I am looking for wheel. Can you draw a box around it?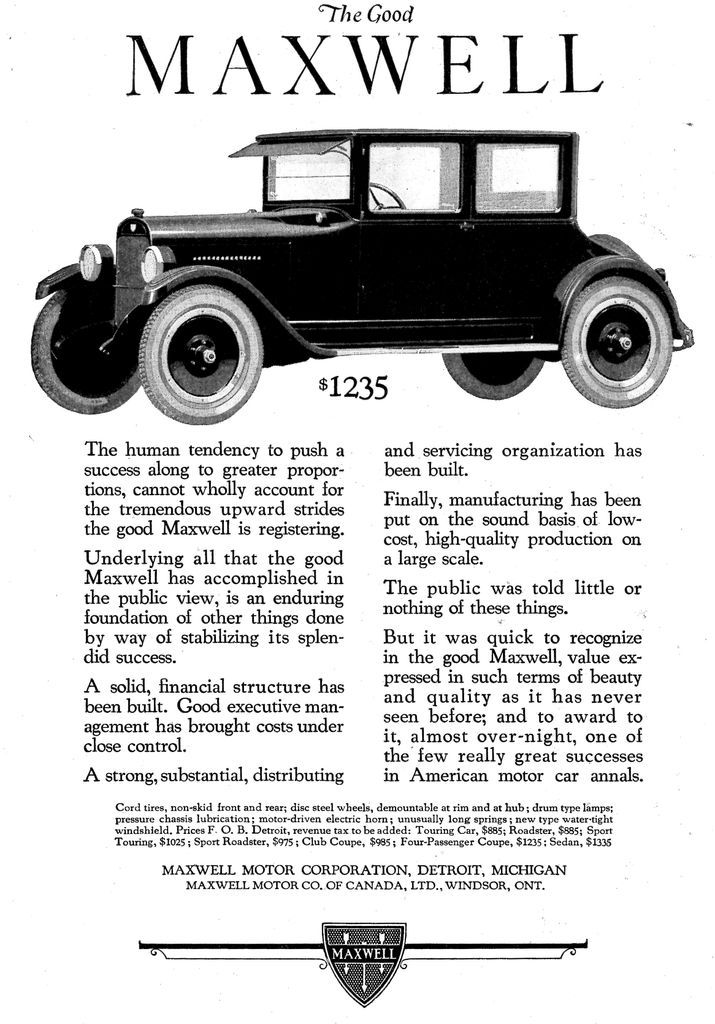
Sure, the bounding box is crop(440, 351, 545, 402).
